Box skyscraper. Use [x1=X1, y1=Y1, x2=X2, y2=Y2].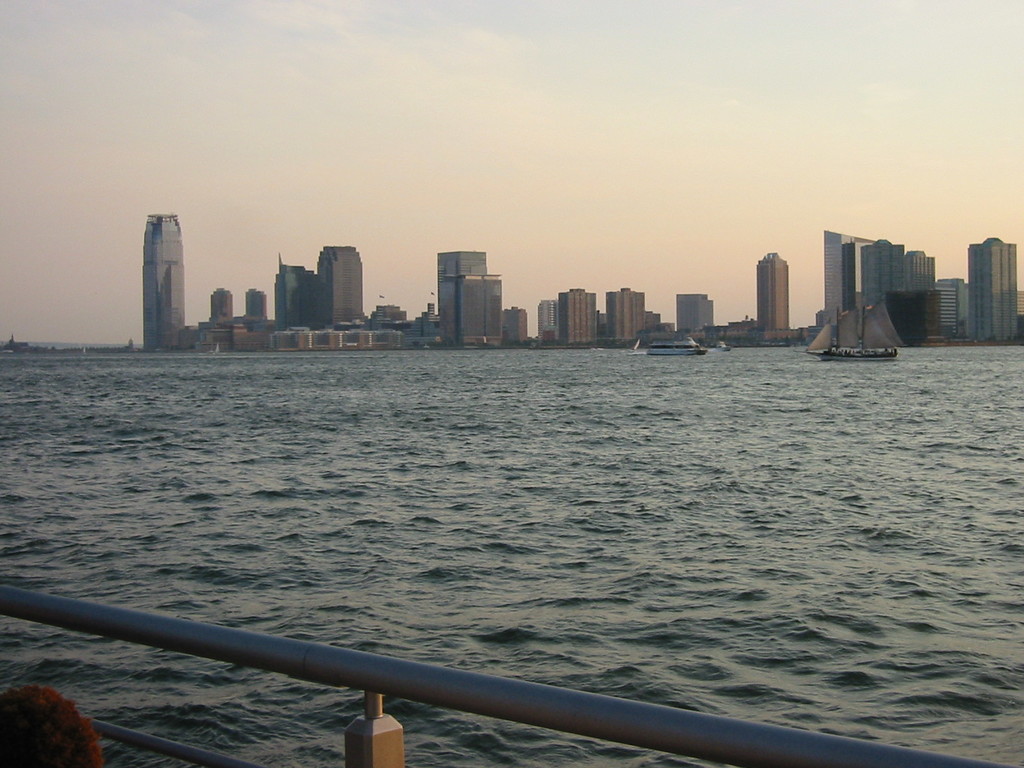
[x1=650, y1=303, x2=674, y2=339].
